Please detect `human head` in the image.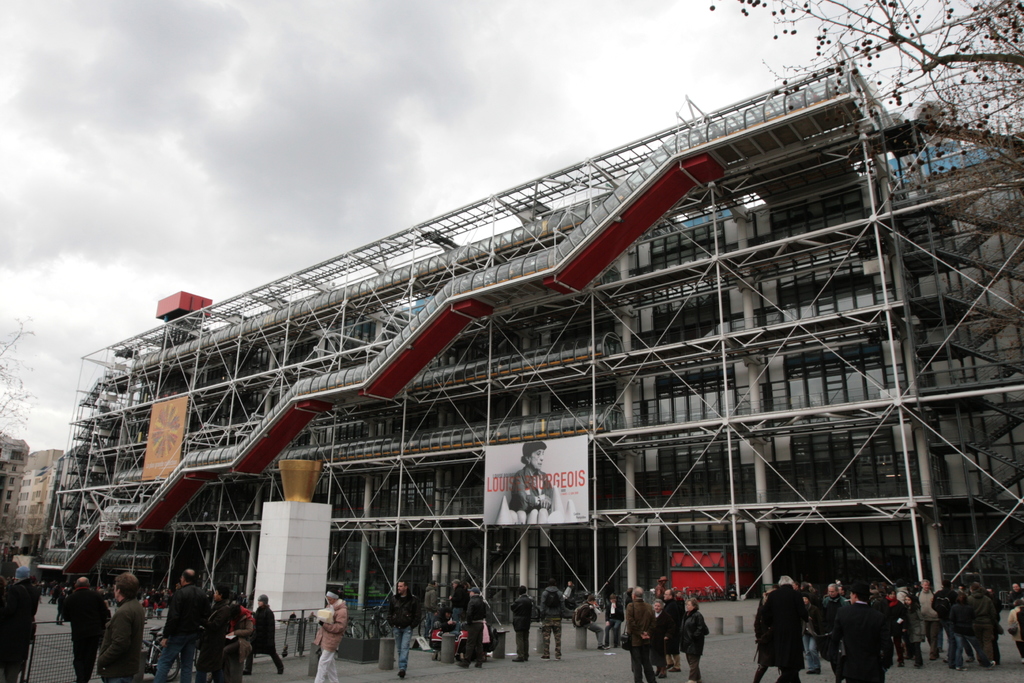
box=[258, 594, 268, 604].
